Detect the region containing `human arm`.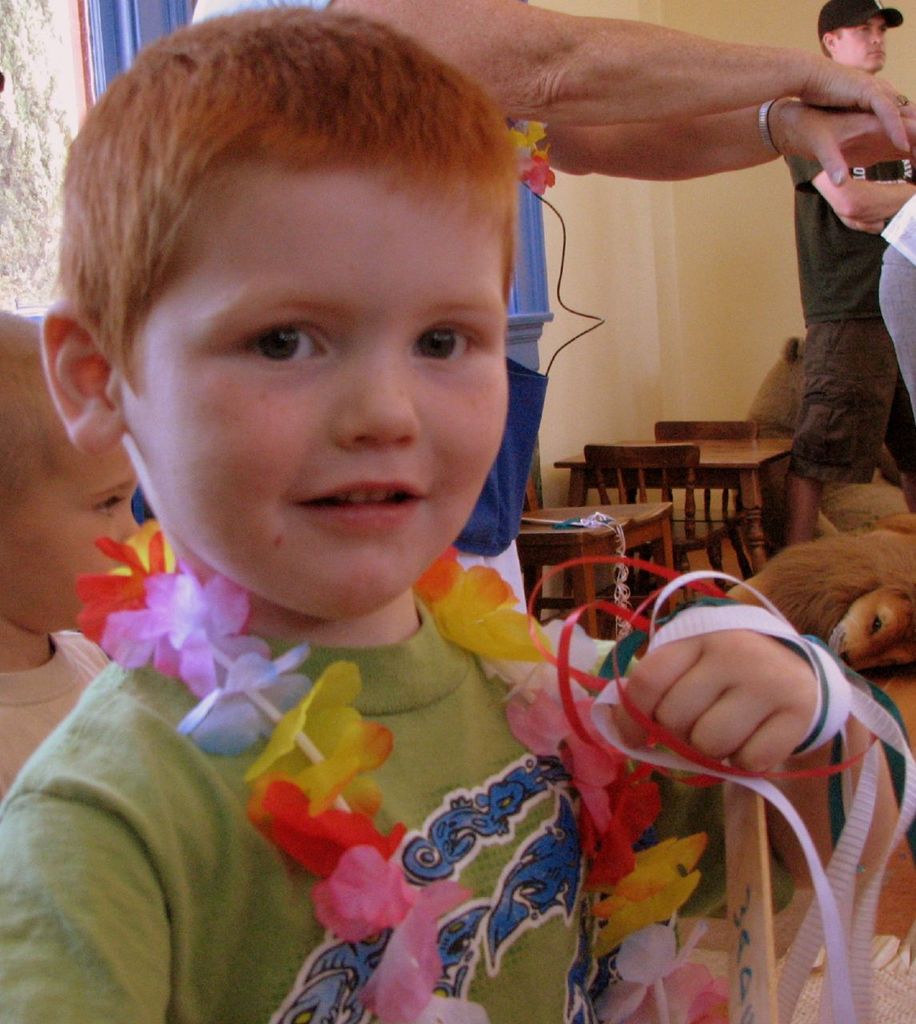
x1=185 y1=0 x2=915 y2=119.
